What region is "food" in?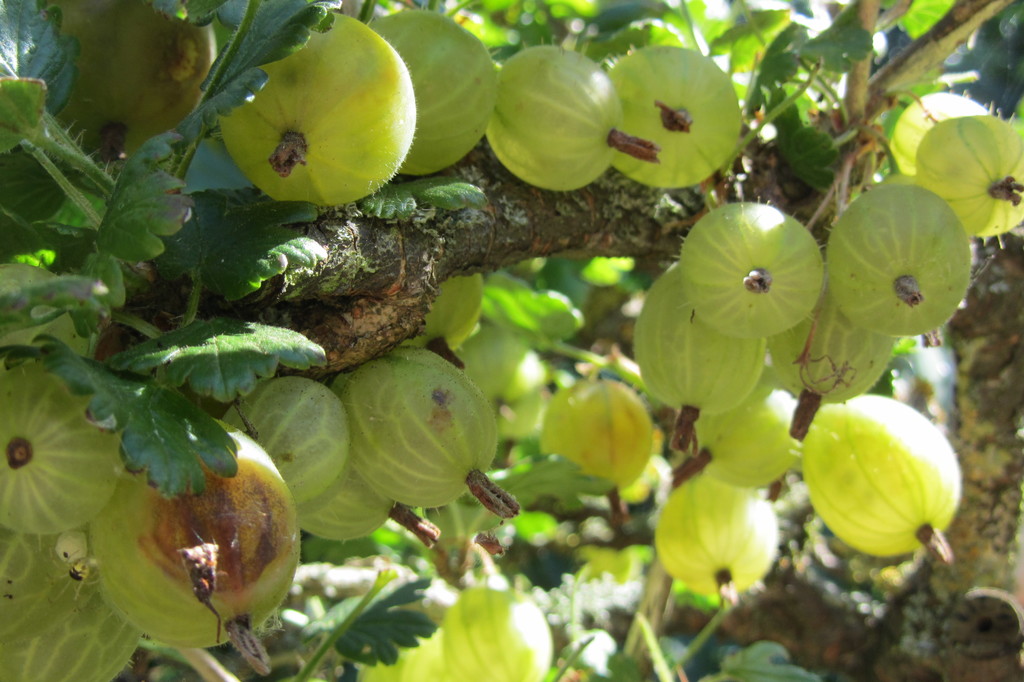
(x1=440, y1=582, x2=556, y2=681).
